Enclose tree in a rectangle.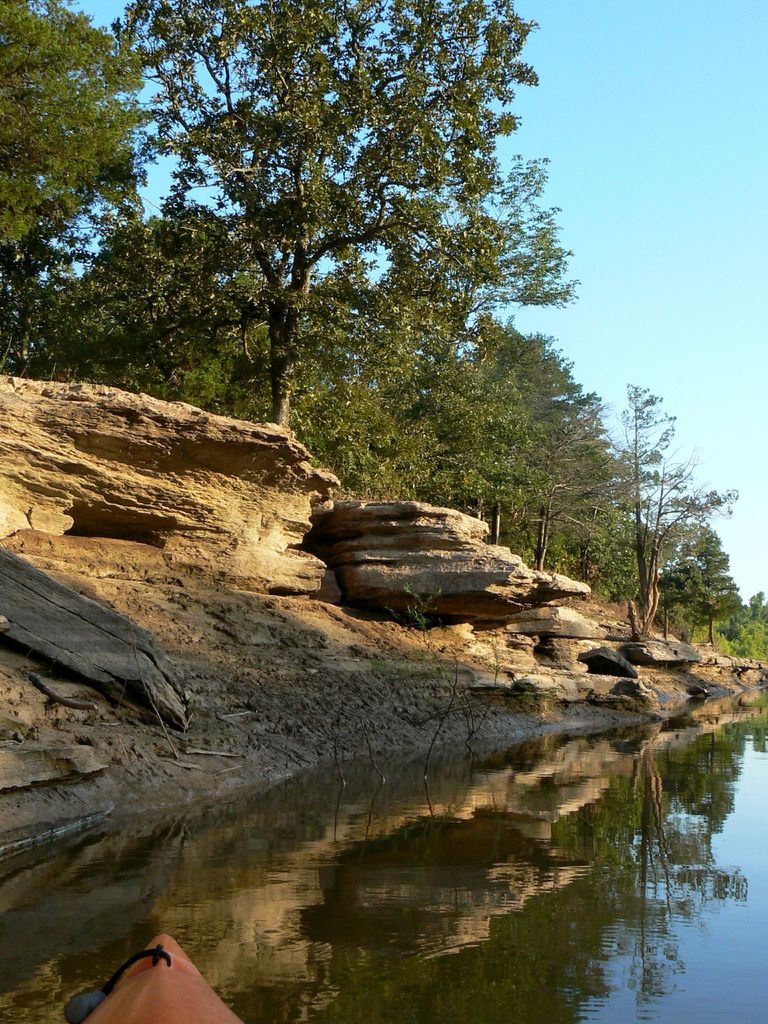
region(563, 373, 730, 630).
